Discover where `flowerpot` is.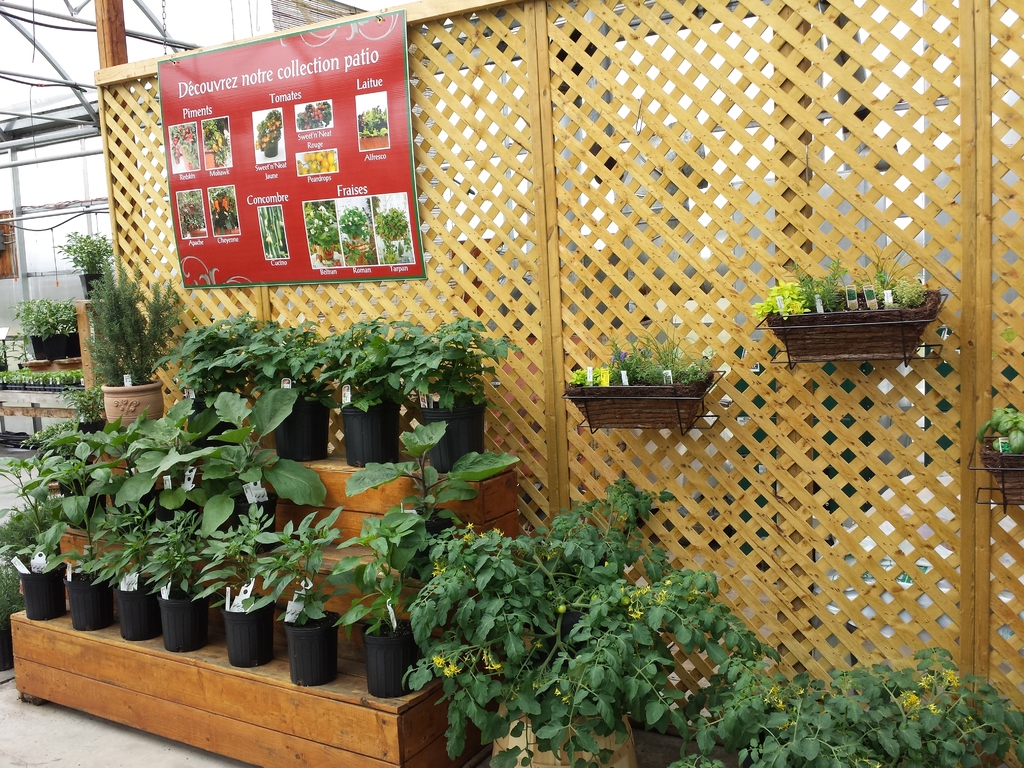
Discovered at select_region(340, 401, 397, 468).
